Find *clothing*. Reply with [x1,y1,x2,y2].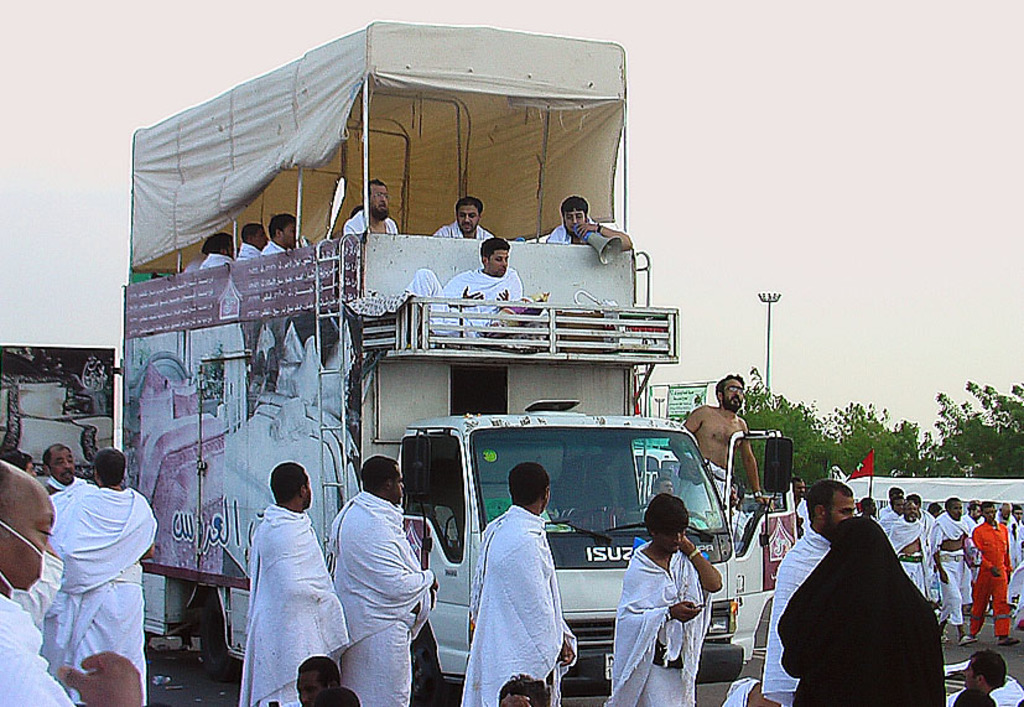
[776,515,948,706].
